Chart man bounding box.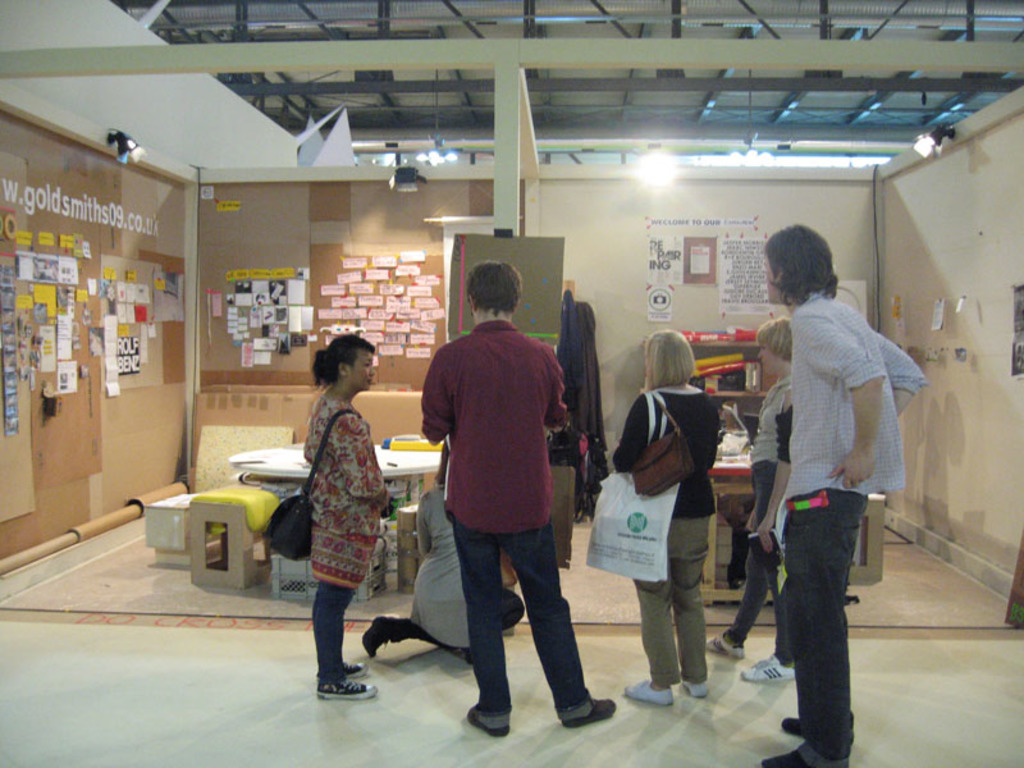
Charted: (left=411, top=265, right=620, bottom=740).
